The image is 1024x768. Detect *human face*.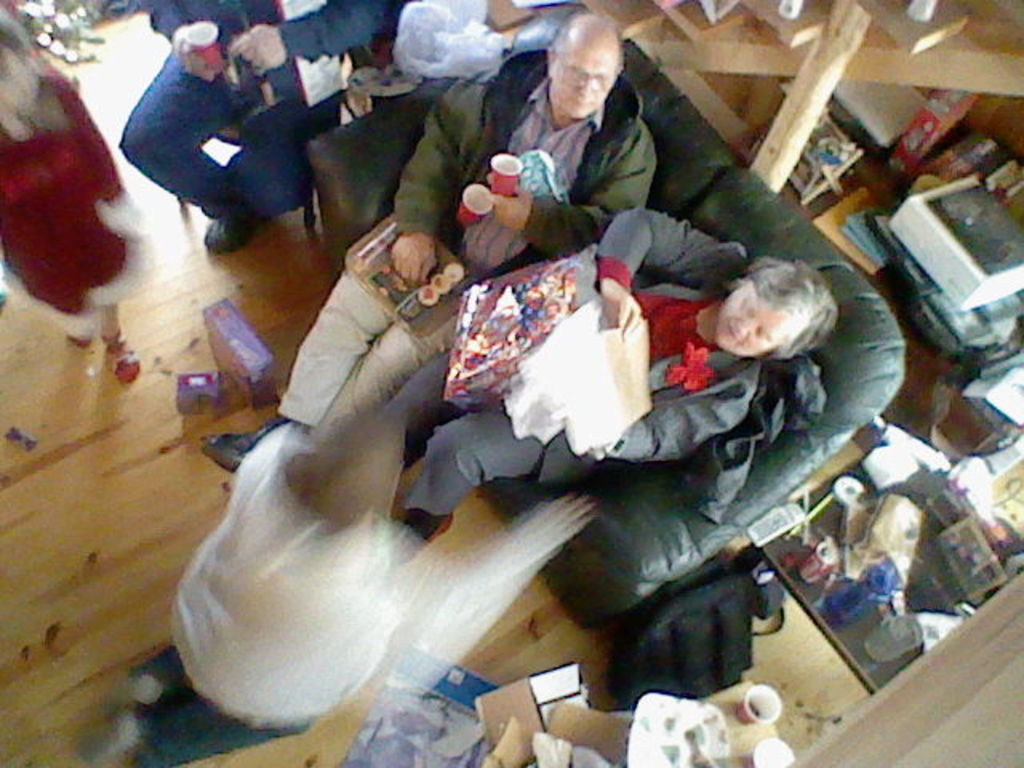
Detection: [left=550, top=43, right=619, bottom=125].
